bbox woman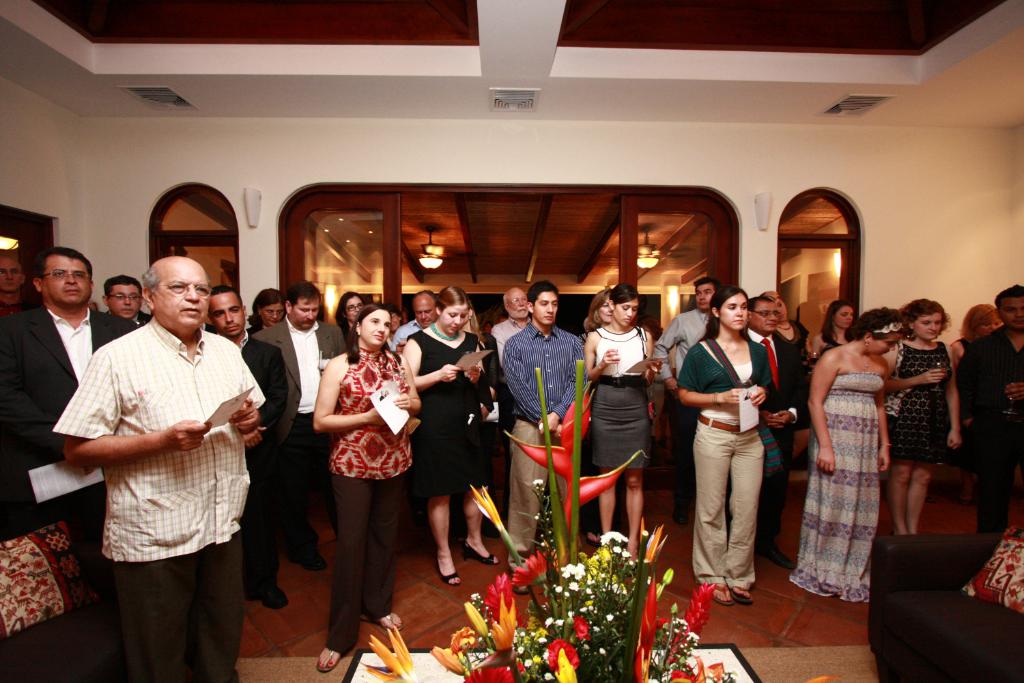
[x1=397, y1=283, x2=498, y2=589]
